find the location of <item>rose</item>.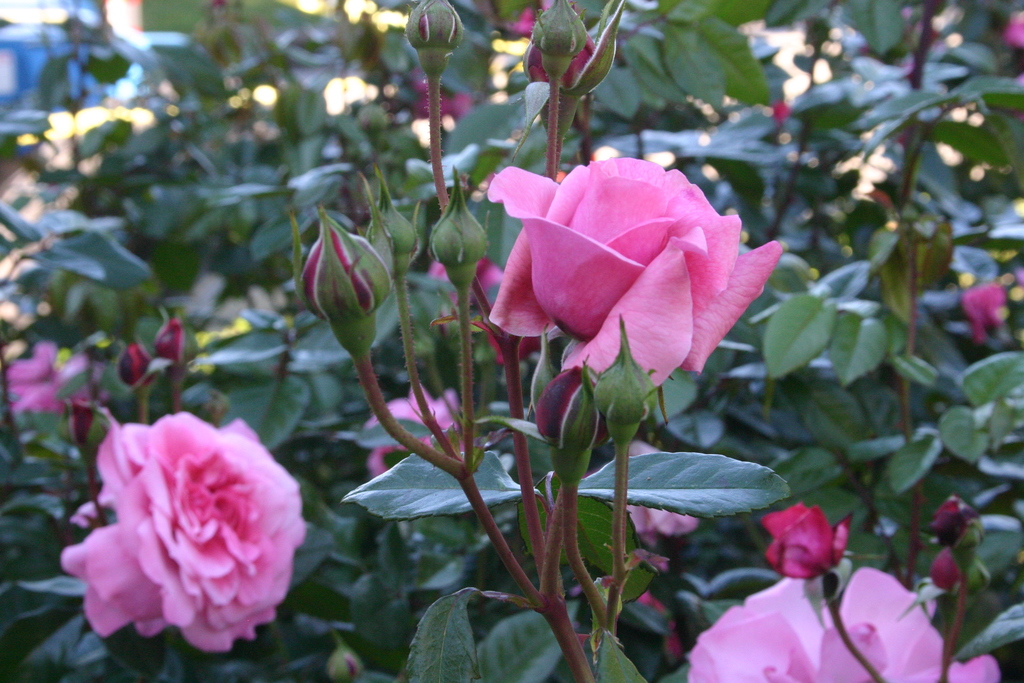
Location: bbox=[5, 337, 115, 411].
